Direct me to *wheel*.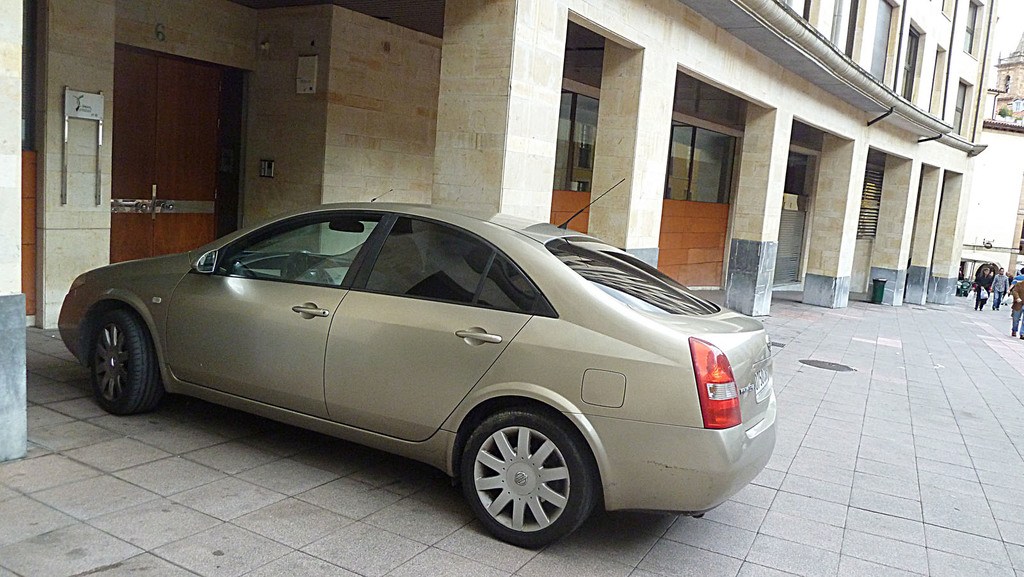
Direction: pyautogui.locateOnScreen(85, 309, 164, 417).
